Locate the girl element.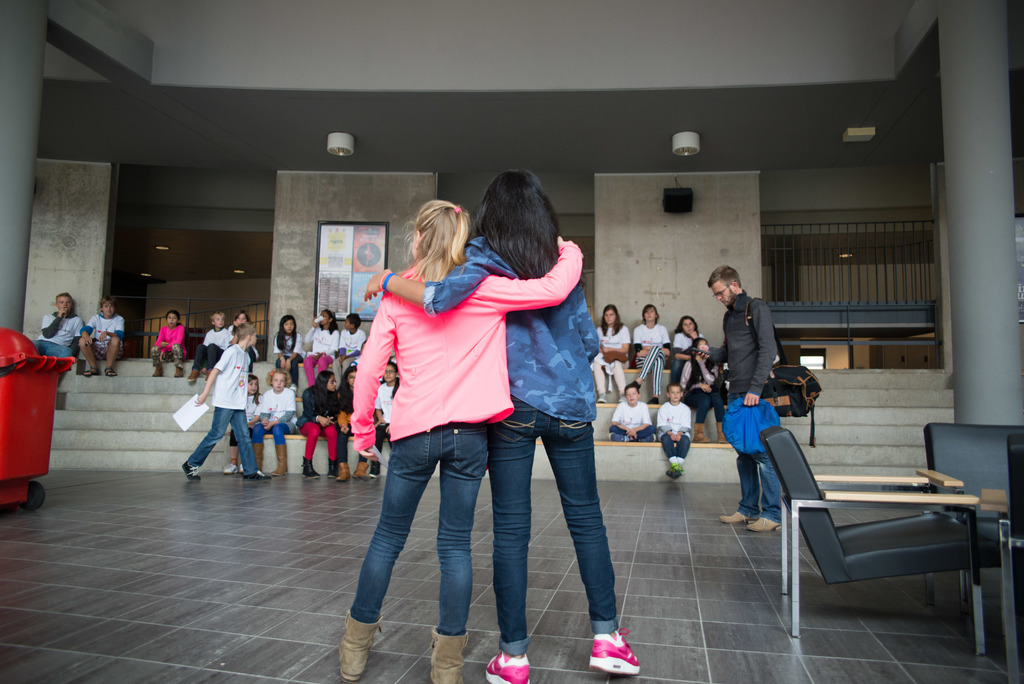
Element bbox: [x1=335, y1=311, x2=367, y2=387].
